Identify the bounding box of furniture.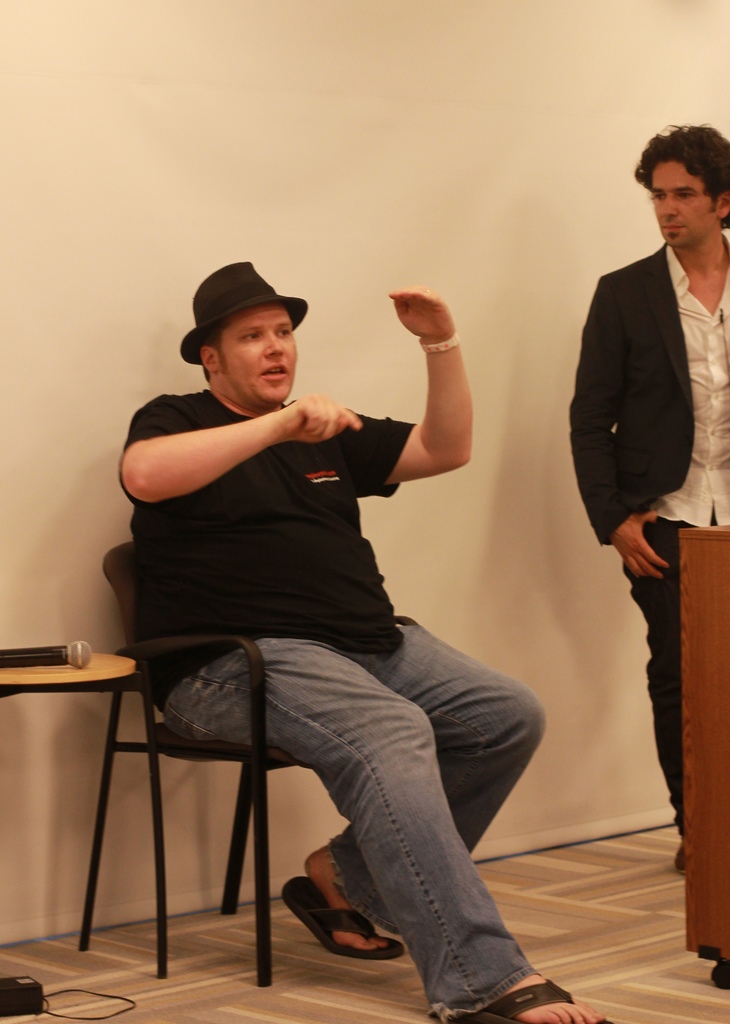
rect(0, 653, 168, 984).
